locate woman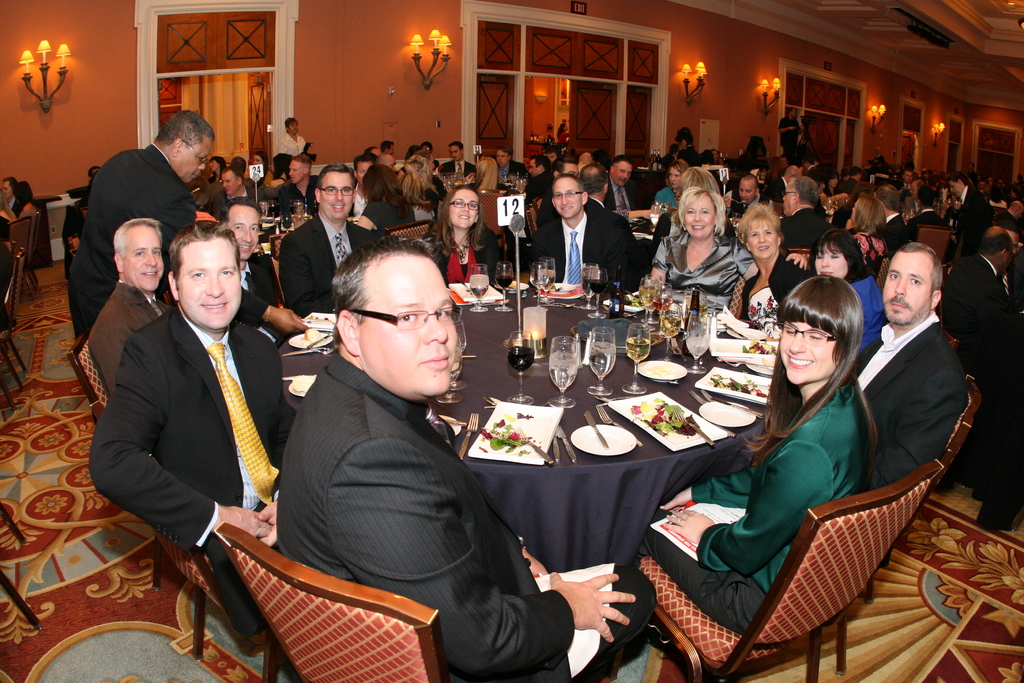
(800, 231, 888, 350)
